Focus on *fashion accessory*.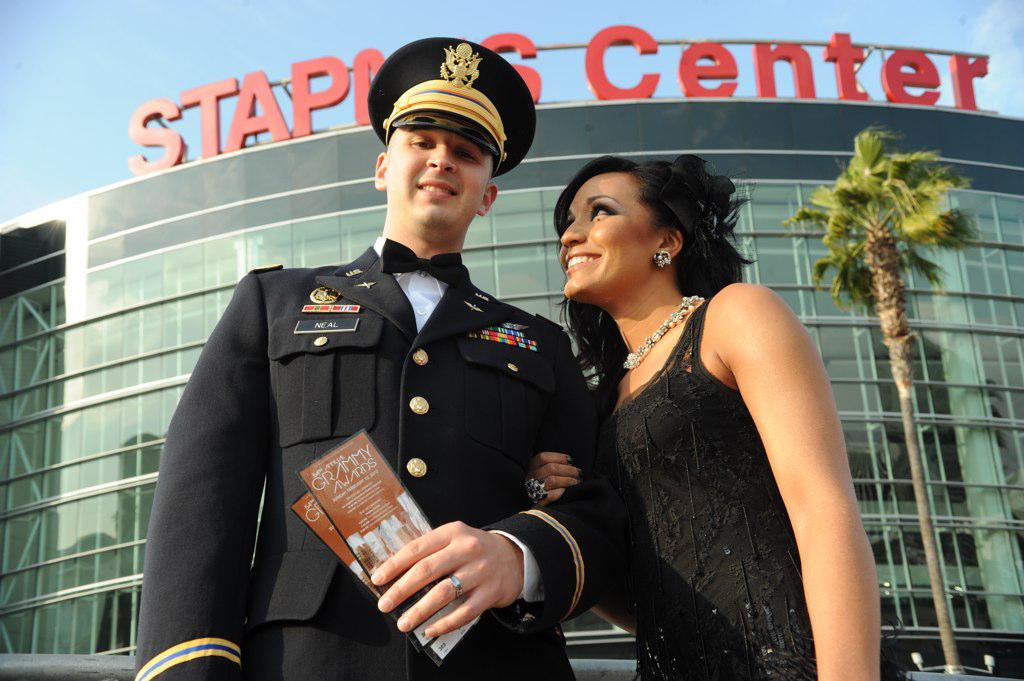
Focused at <region>452, 576, 462, 598</region>.
